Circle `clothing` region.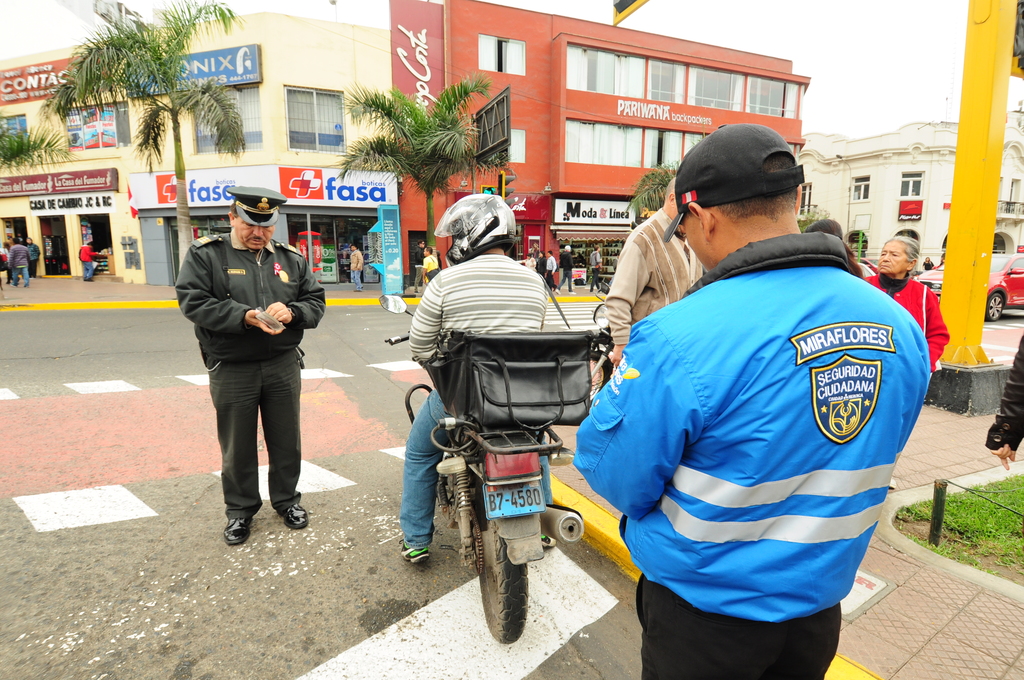
Region: bbox=[76, 239, 101, 281].
